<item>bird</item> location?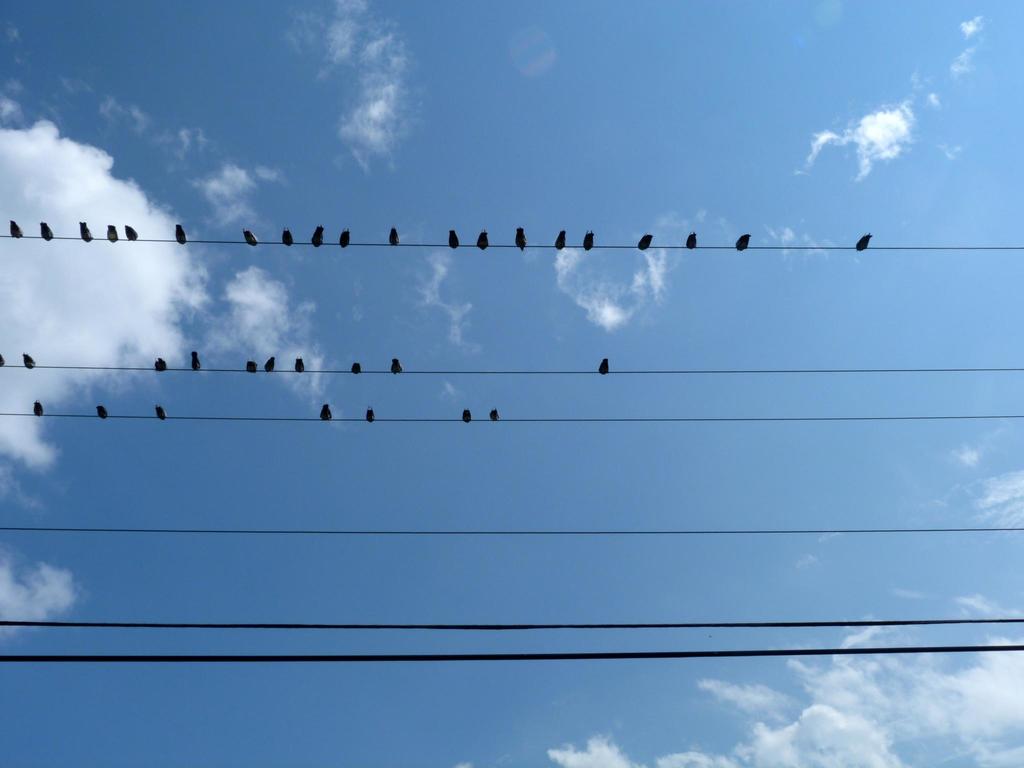
box(243, 357, 257, 374)
